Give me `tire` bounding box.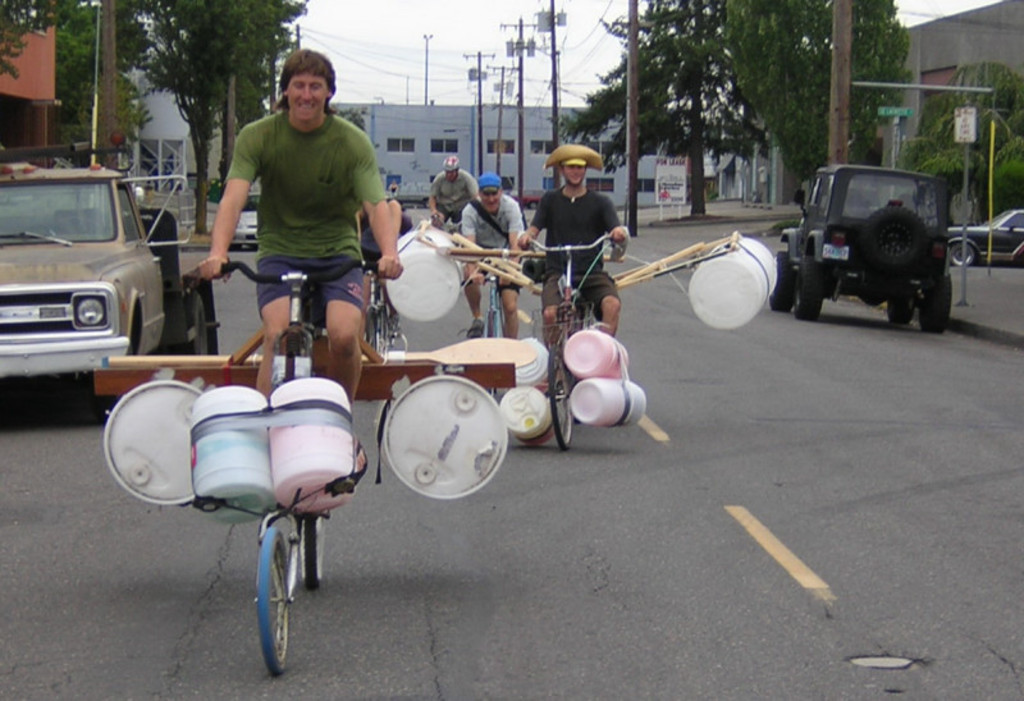
crop(943, 234, 979, 270).
